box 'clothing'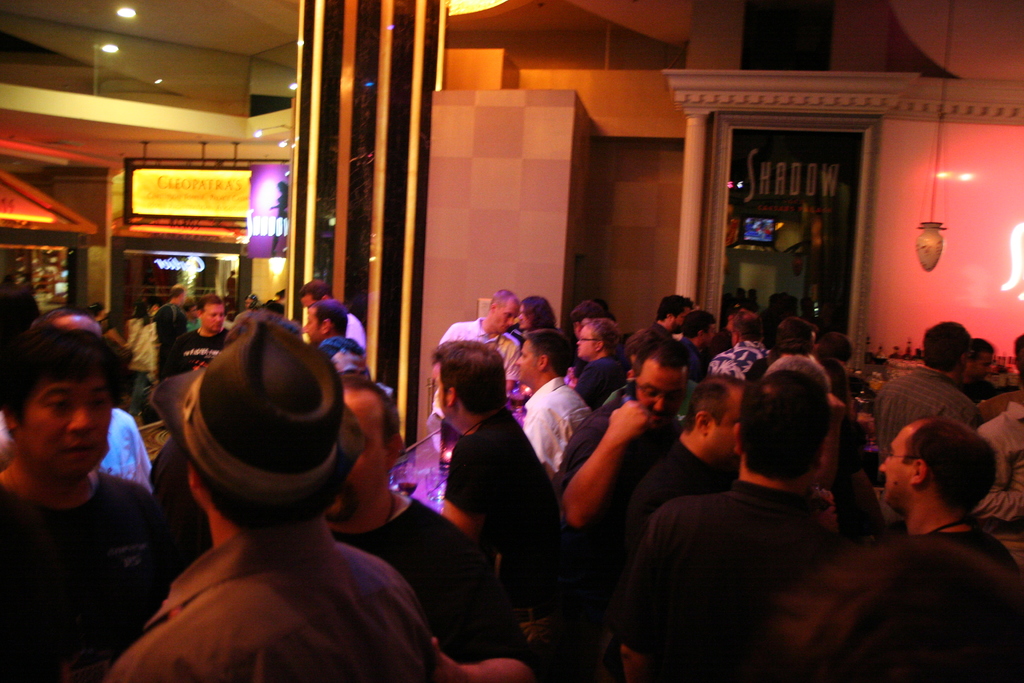
bbox(576, 353, 632, 407)
